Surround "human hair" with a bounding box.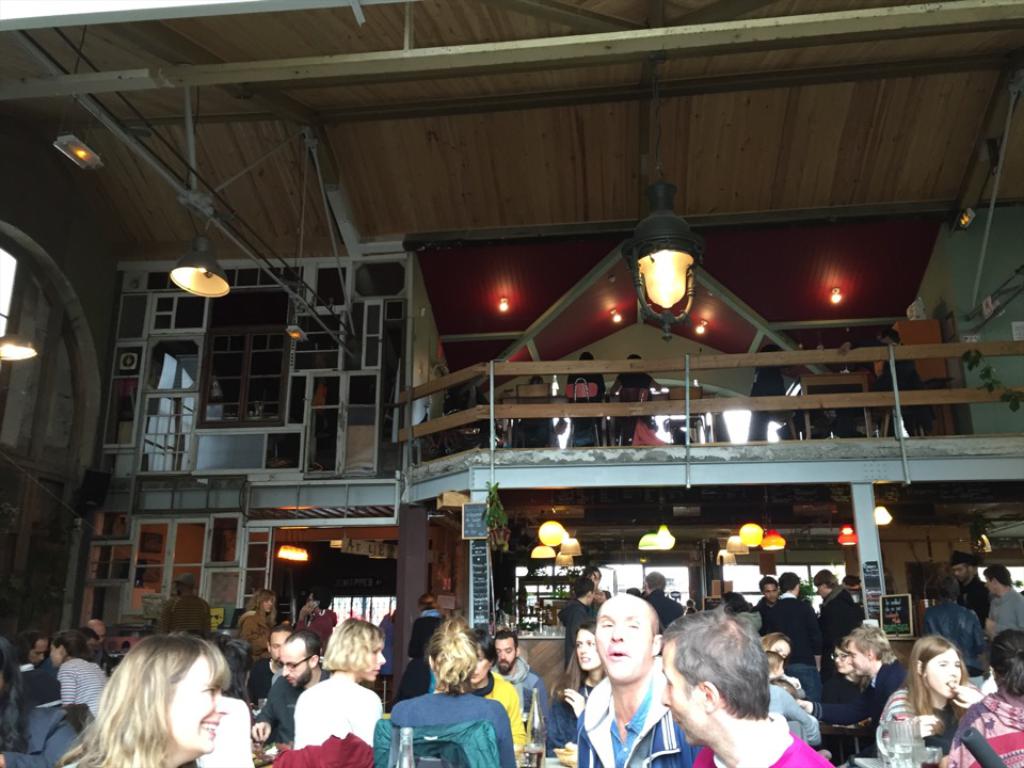
crop(814, 570, 837, 589).
